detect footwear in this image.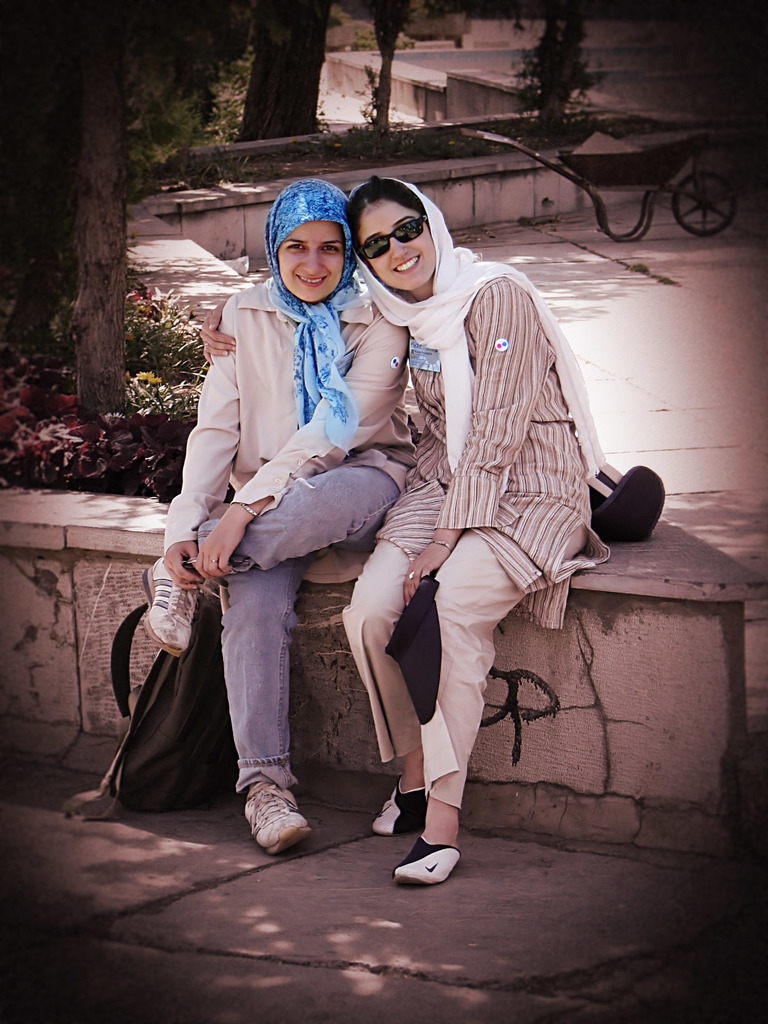
Detection: region(393, 851, 465, 893).
